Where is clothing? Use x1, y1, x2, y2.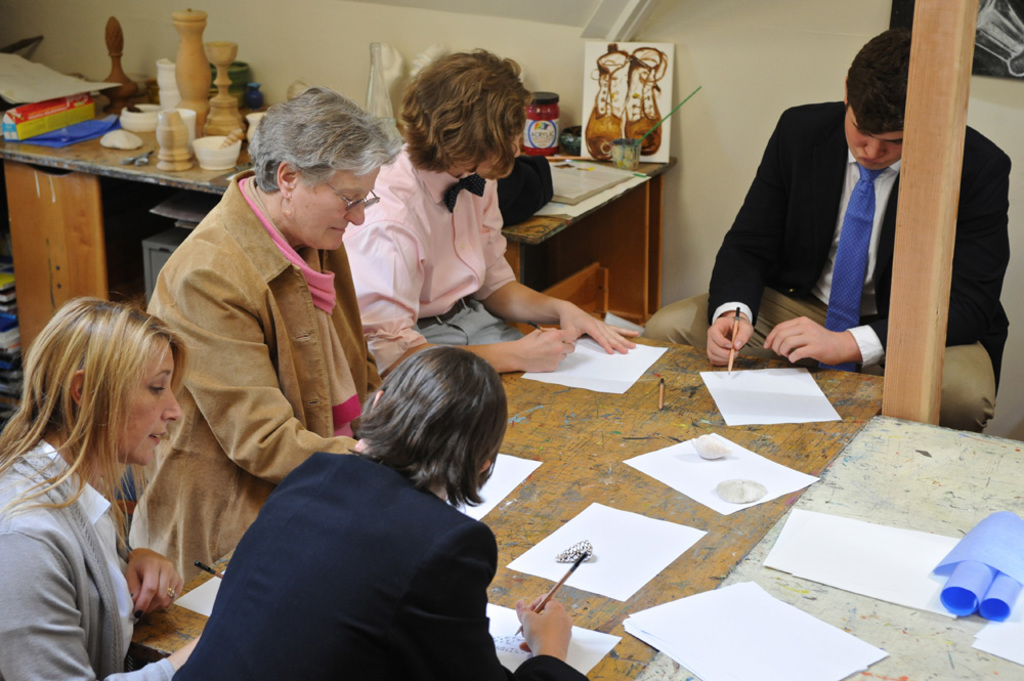
340, 135, 532, 388.
